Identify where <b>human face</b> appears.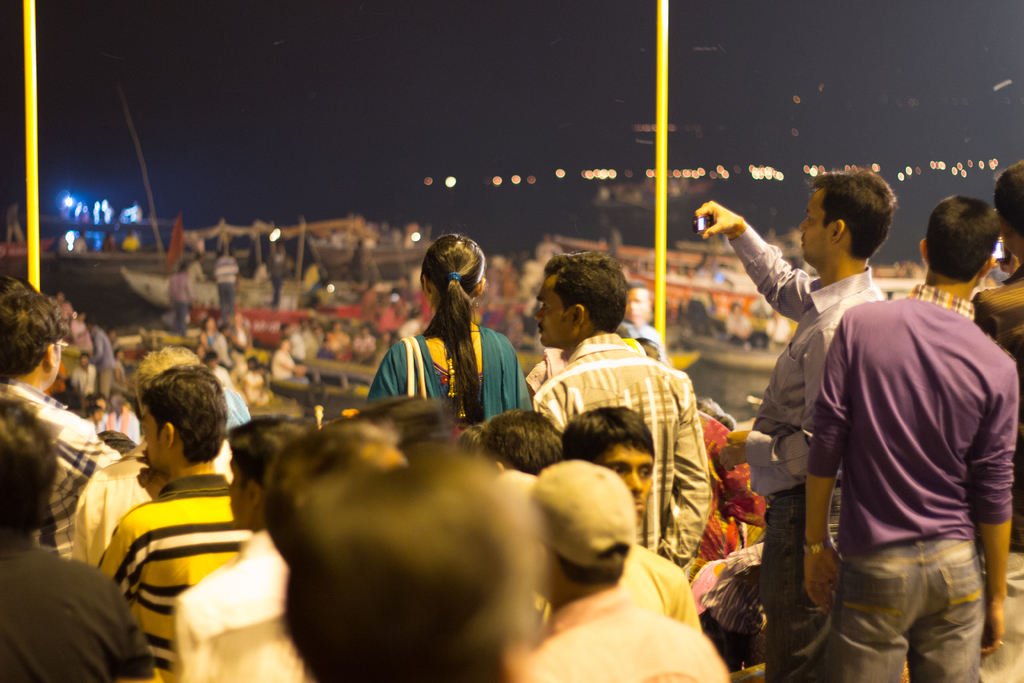
Appears at bbox=[797, 198, 828, 261].
